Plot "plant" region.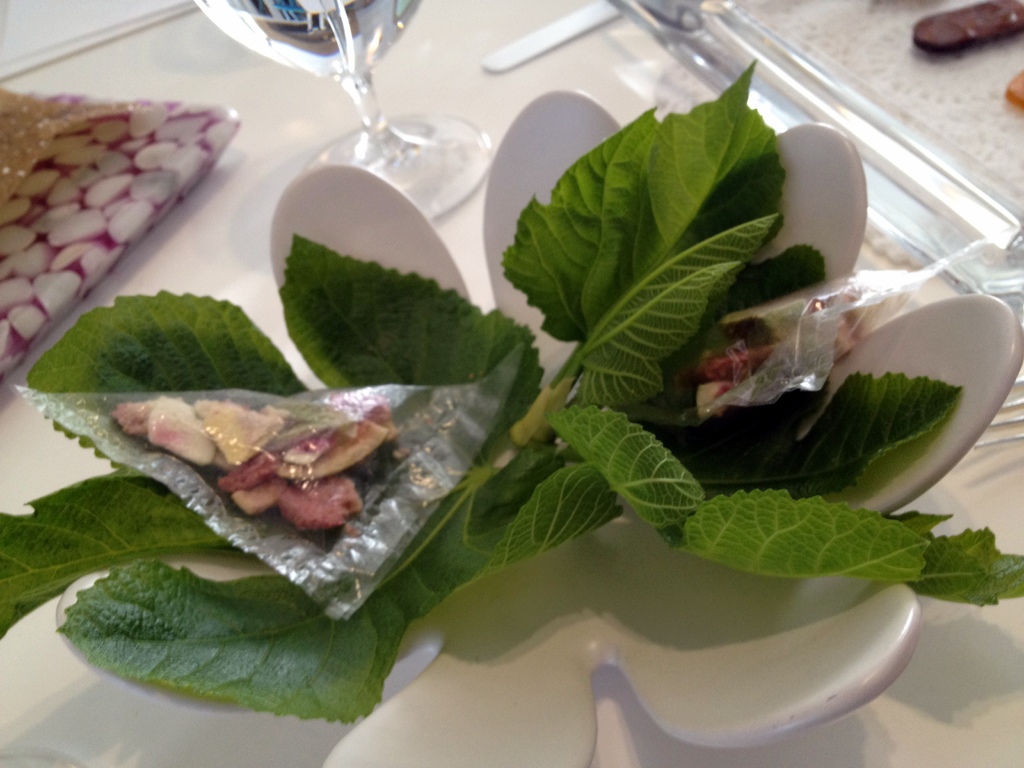
Plotted at box(0, 63, 1022, 732).
